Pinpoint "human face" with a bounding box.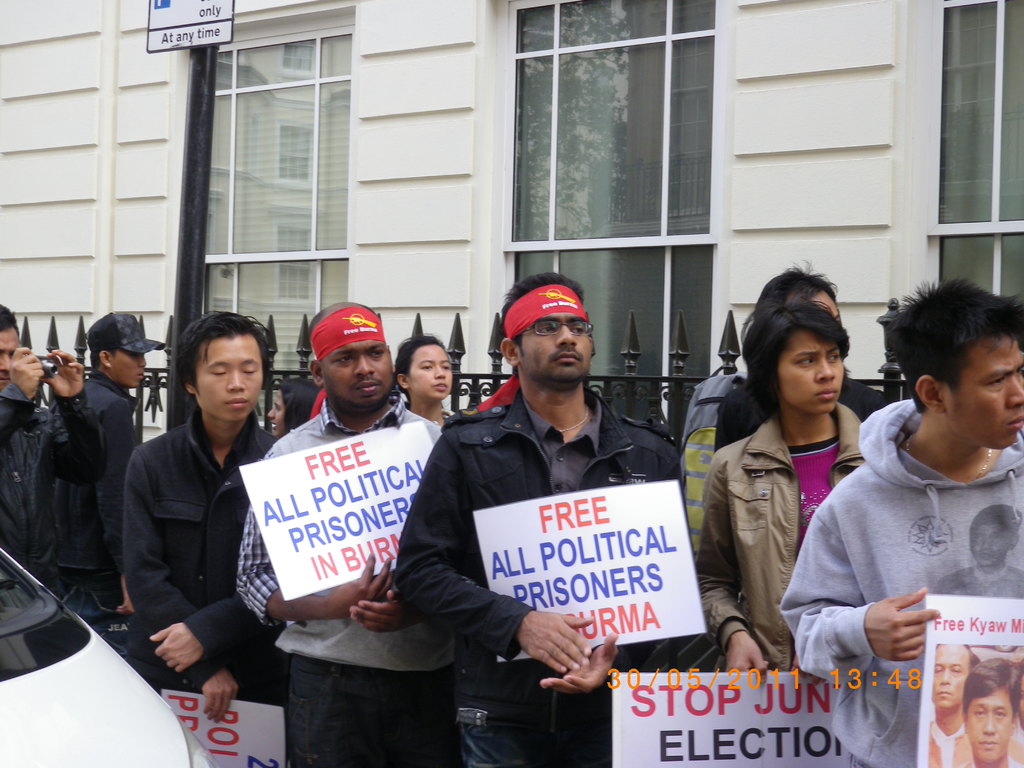
109,351,147,390.
